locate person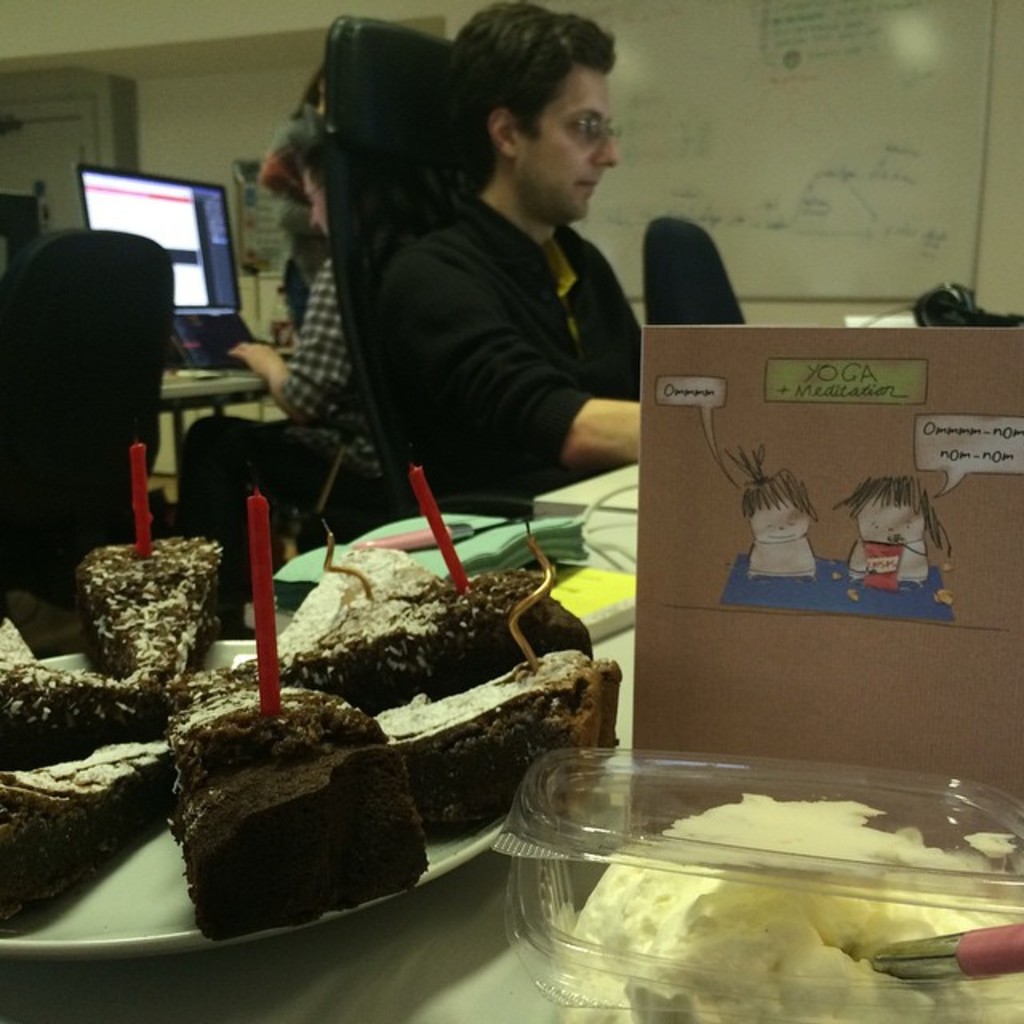
rect(371, 0, 646, 510)
